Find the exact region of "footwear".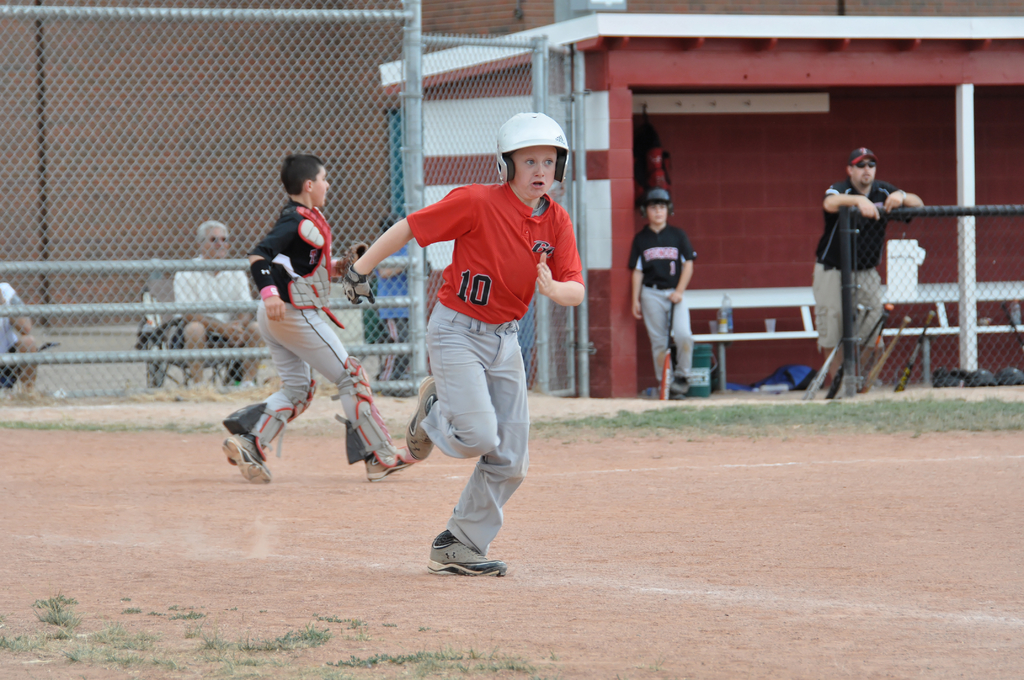
Exact region: BBox(423, 531, 508, 579).
